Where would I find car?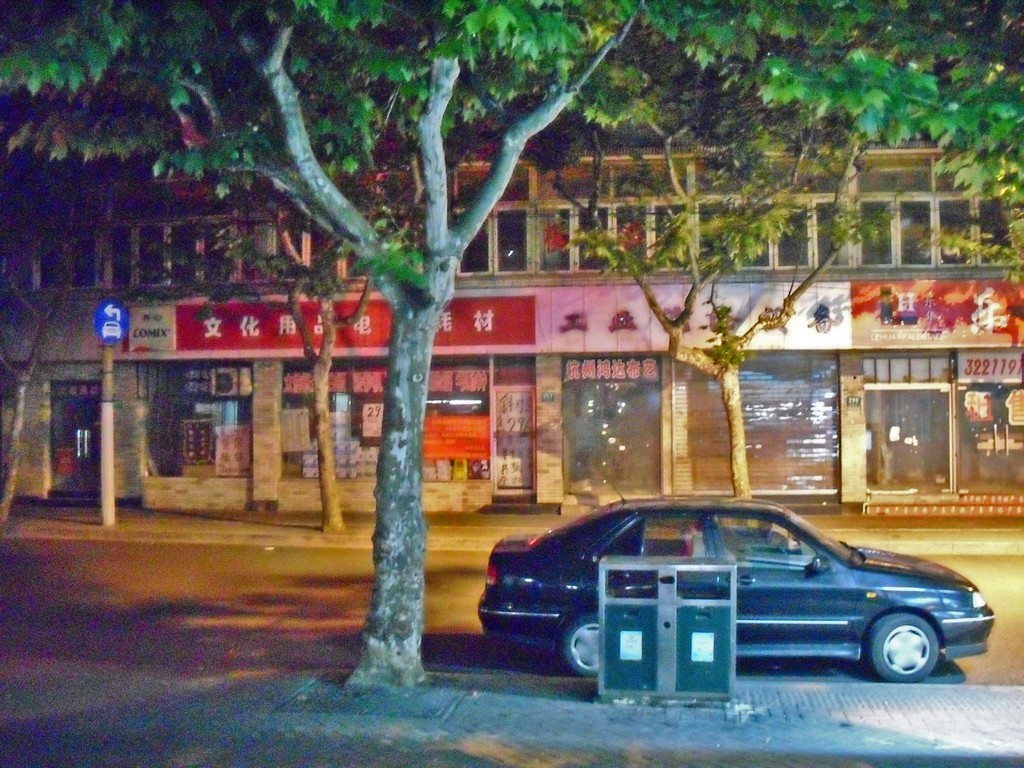
At bbox(476, 471, 1000, 680).
